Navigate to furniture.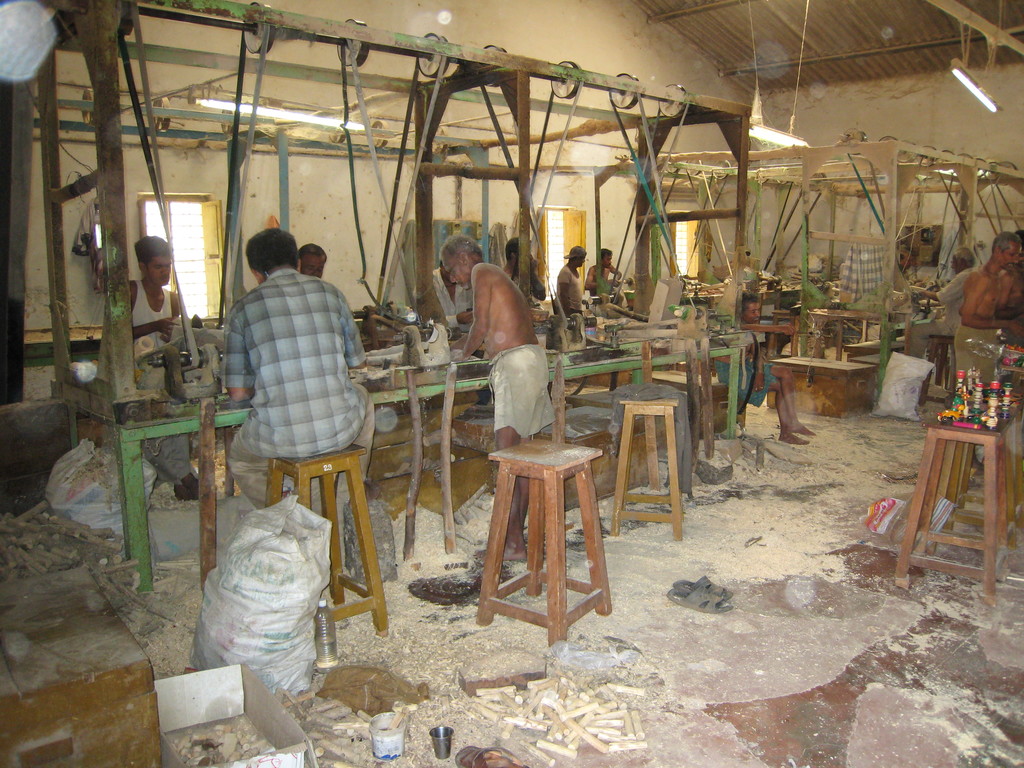
Navigation target: detection(918, 331, 956, 405).
